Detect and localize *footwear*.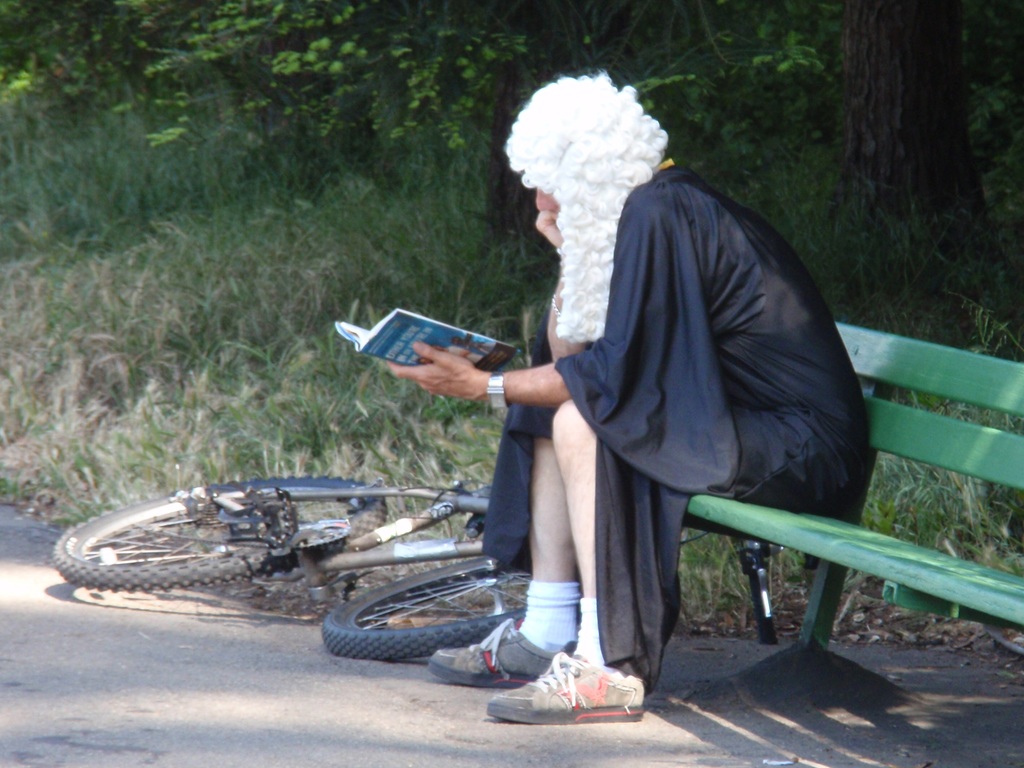
Localized at 488 653 644 730.
